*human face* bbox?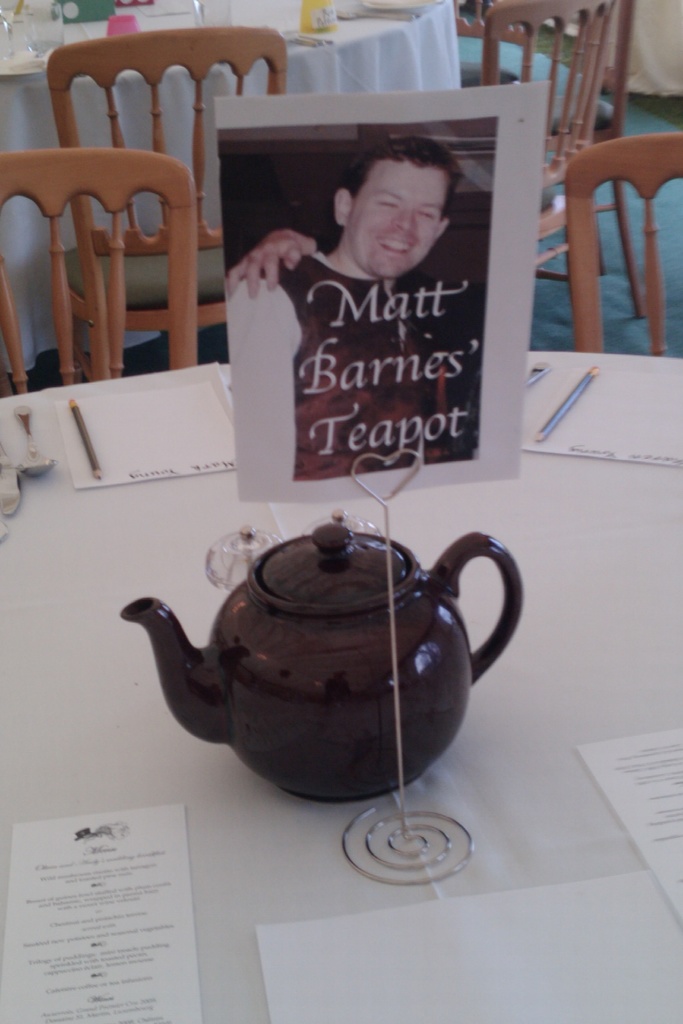
rect(347, 167, 444, 281)
